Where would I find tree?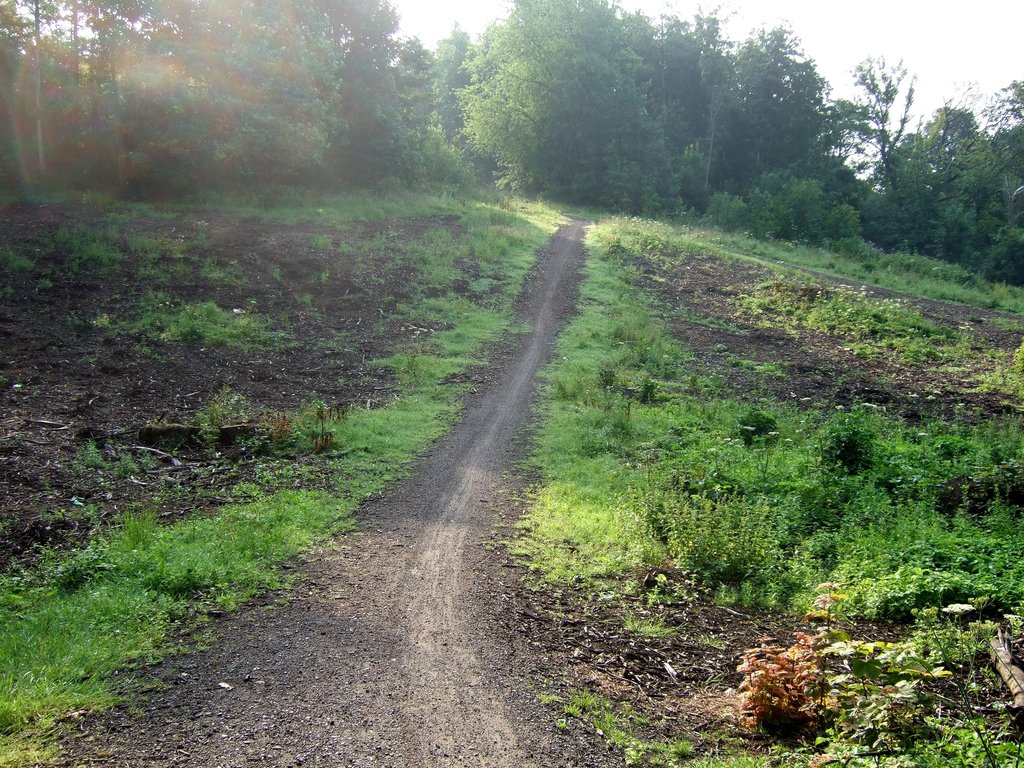
At {"x1": 861, "y1": 103, "x2": 993, "y2": 279}.
